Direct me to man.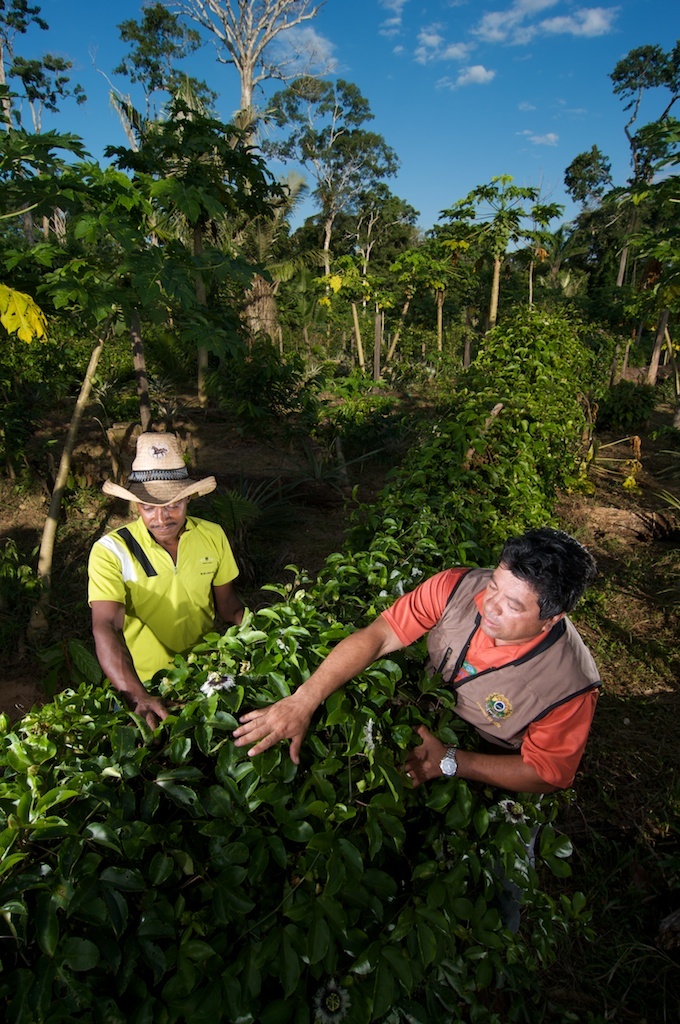
Direction: 79,428,260,744.
